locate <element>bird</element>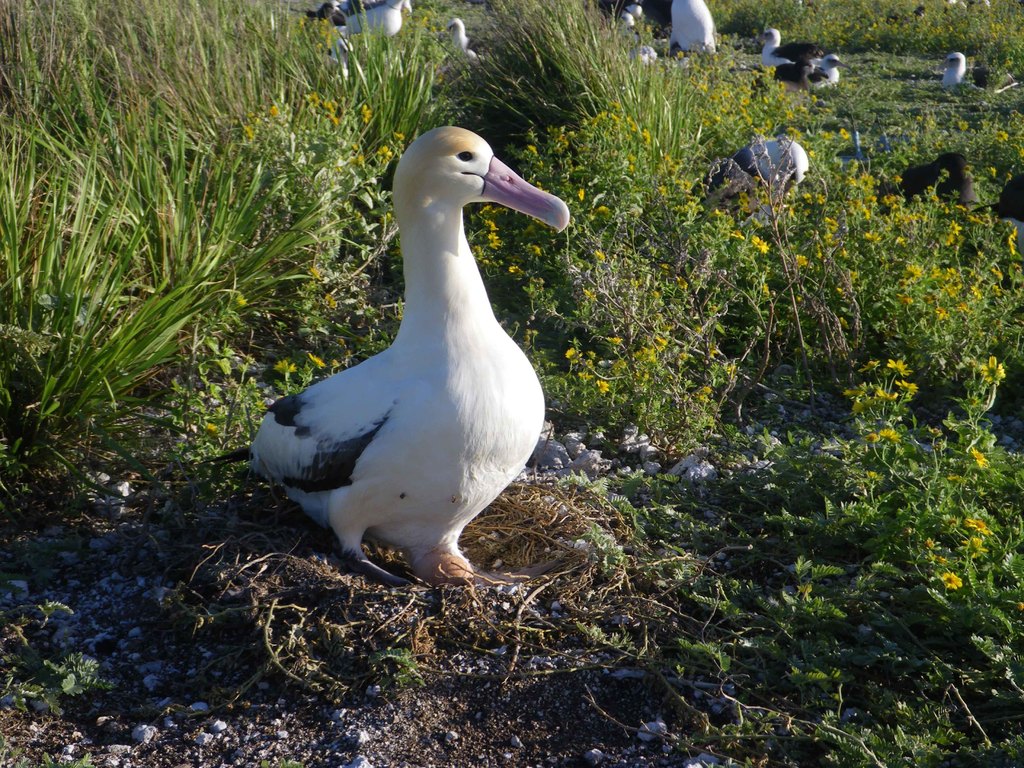
bbox(886, 142, 973, 214)
